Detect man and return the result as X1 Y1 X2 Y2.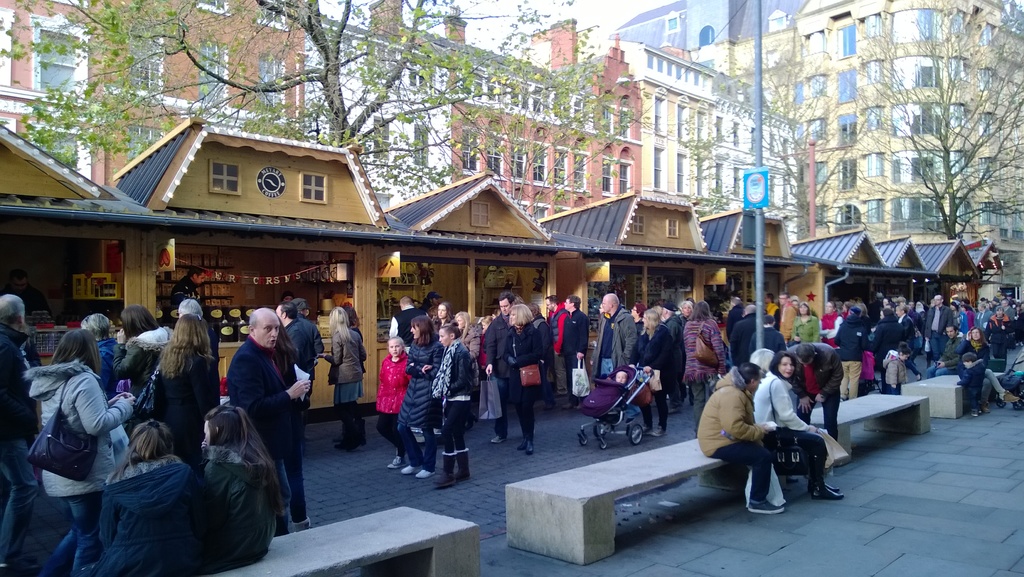
835 307 868 400.
